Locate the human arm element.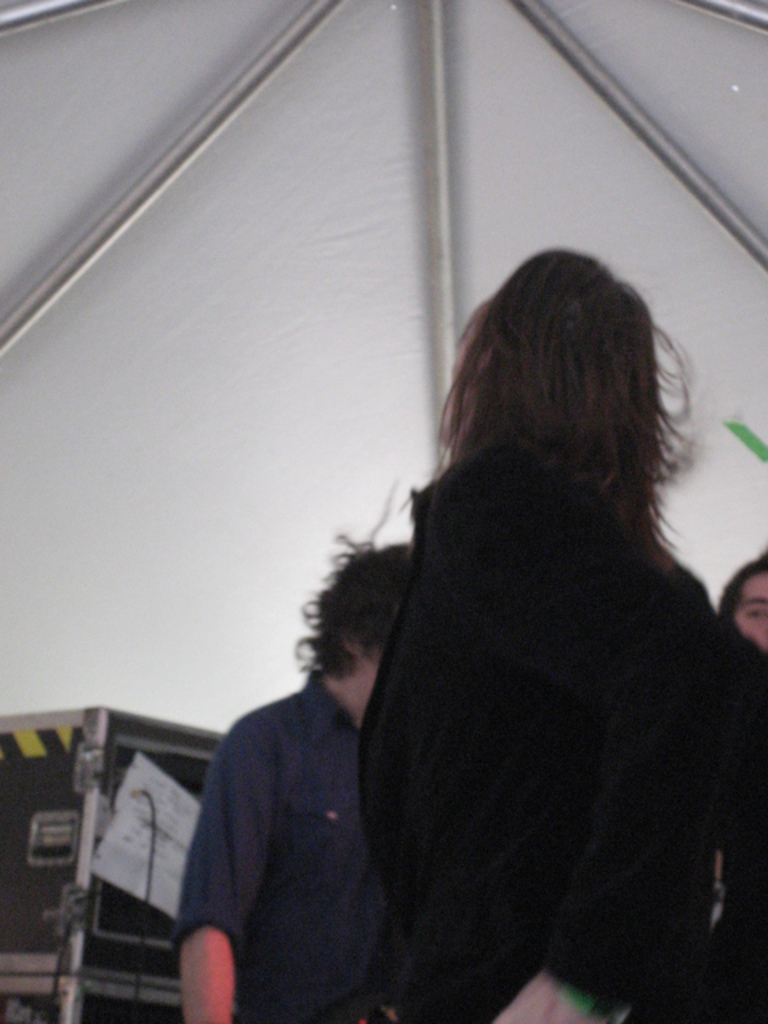
Element bbox: (163, 741, 266, 1006).
